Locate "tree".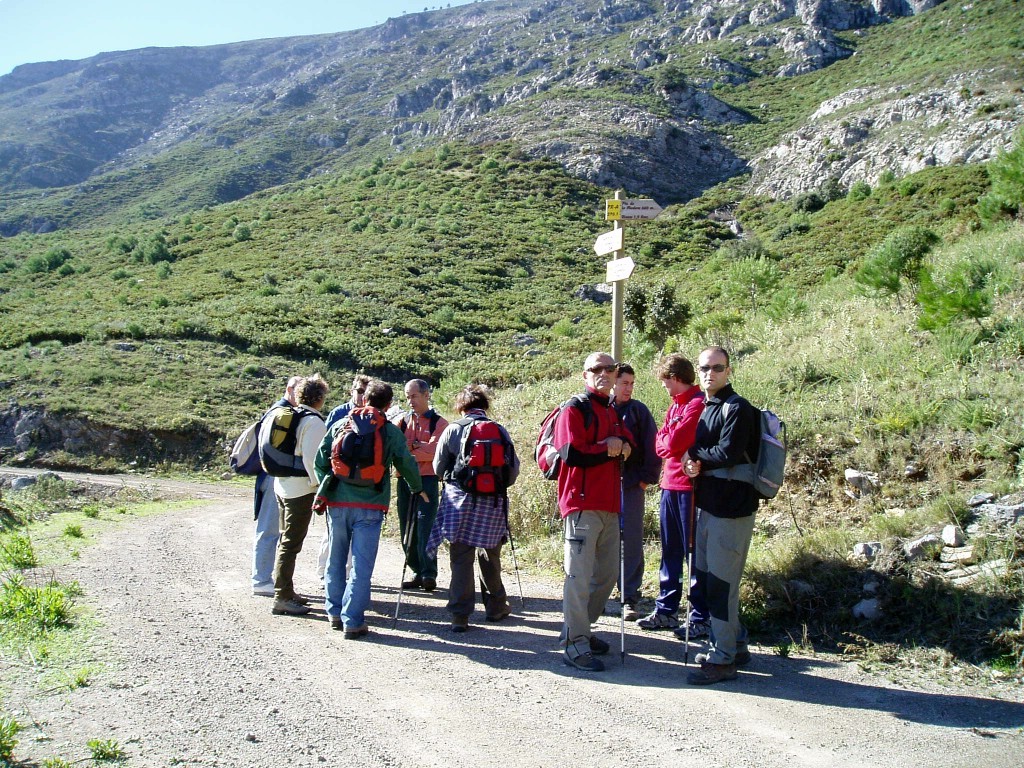
Bounding box: {"left": 905, "top": 241, "right": 997, "bottom": 337}.
